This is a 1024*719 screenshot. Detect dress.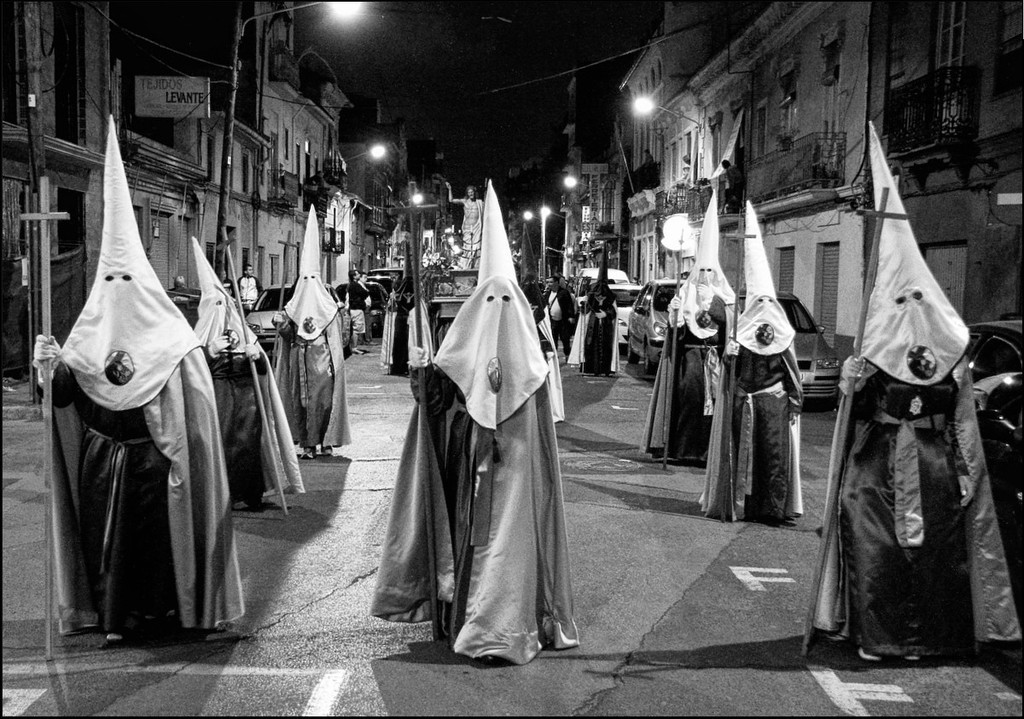
bbox=(391, 293, 405, 375).
